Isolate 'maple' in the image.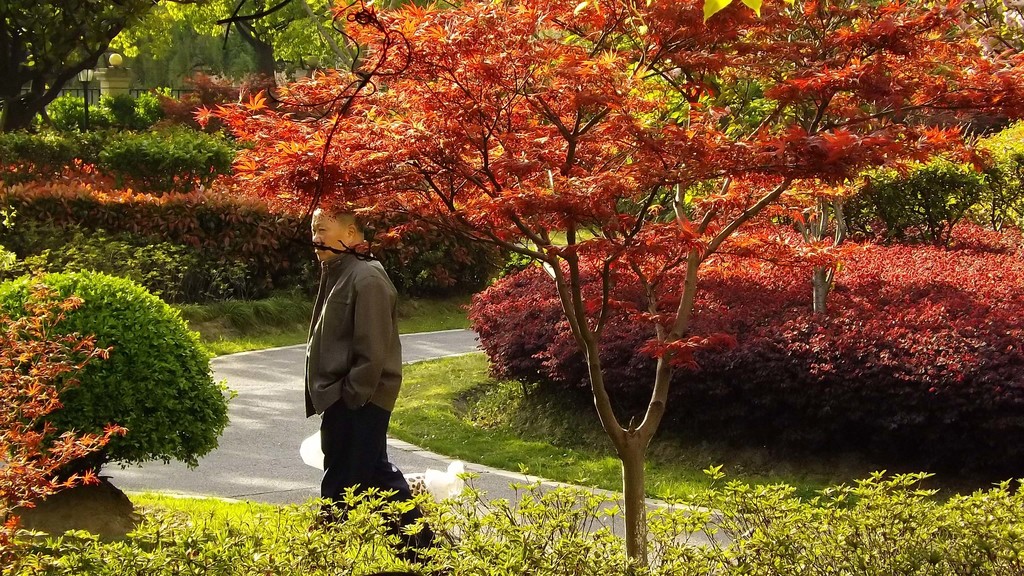
Isolated region: (x1=184, y1=1, x2=1023, y2=575).
